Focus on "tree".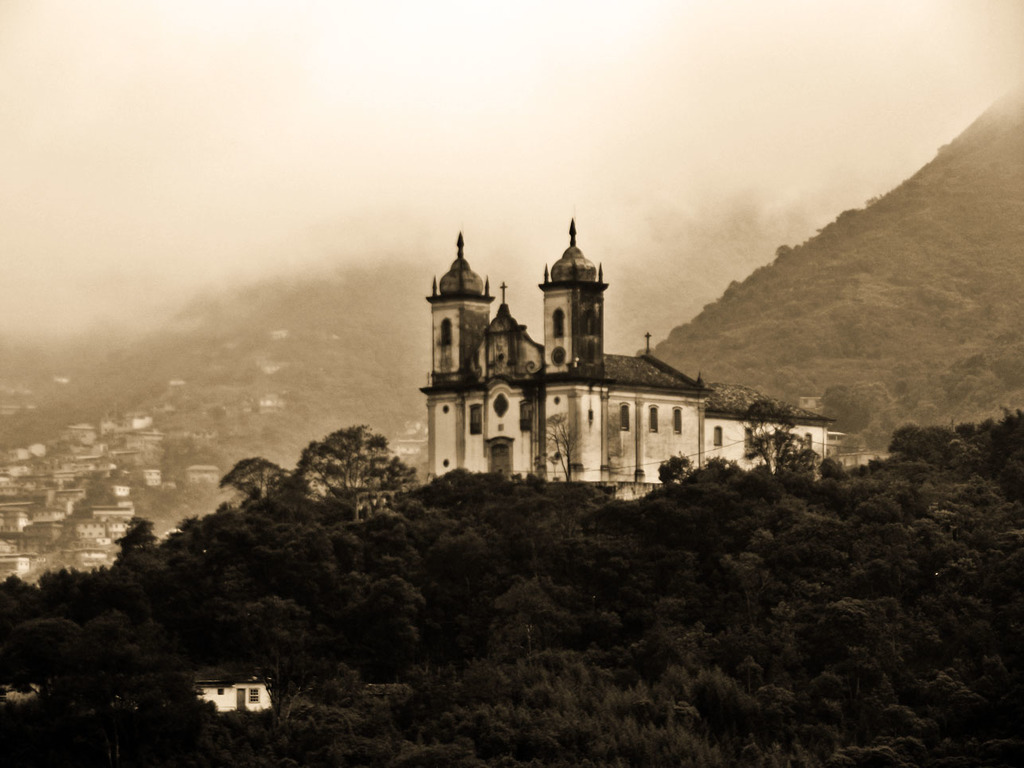
Focused at select_region(350, 513, 415, 559).
